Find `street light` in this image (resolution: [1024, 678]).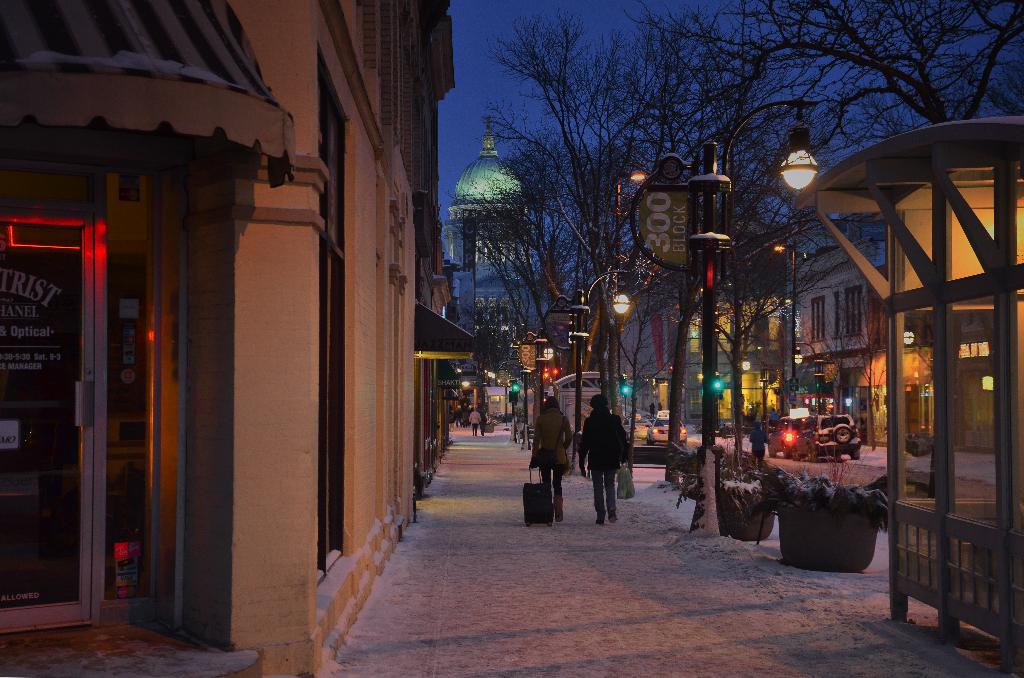
[x1=792, y1=339, x2=822, y2=417].
